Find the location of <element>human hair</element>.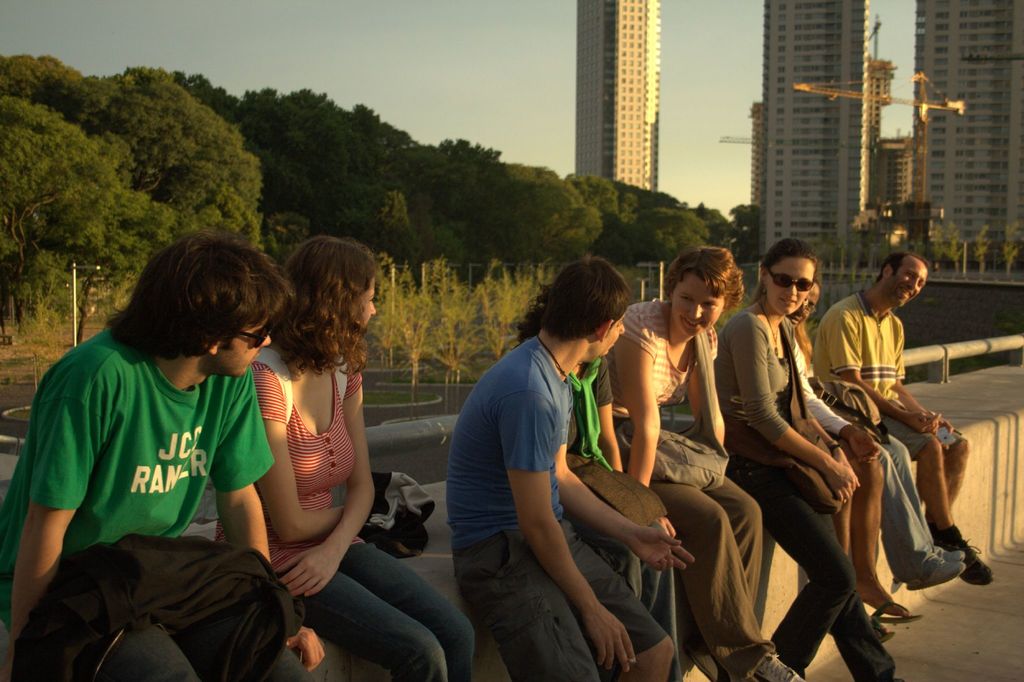
Location: rect(533, 250, 628, 344).
